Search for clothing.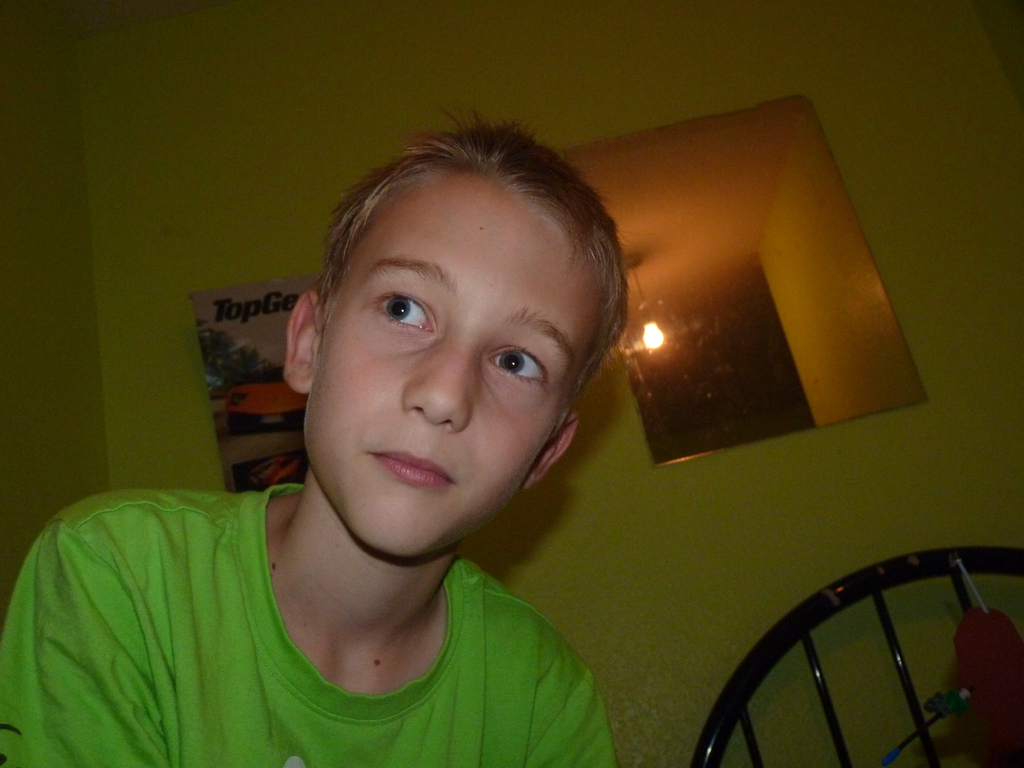
Found at region(1, 477, 618, 767).
